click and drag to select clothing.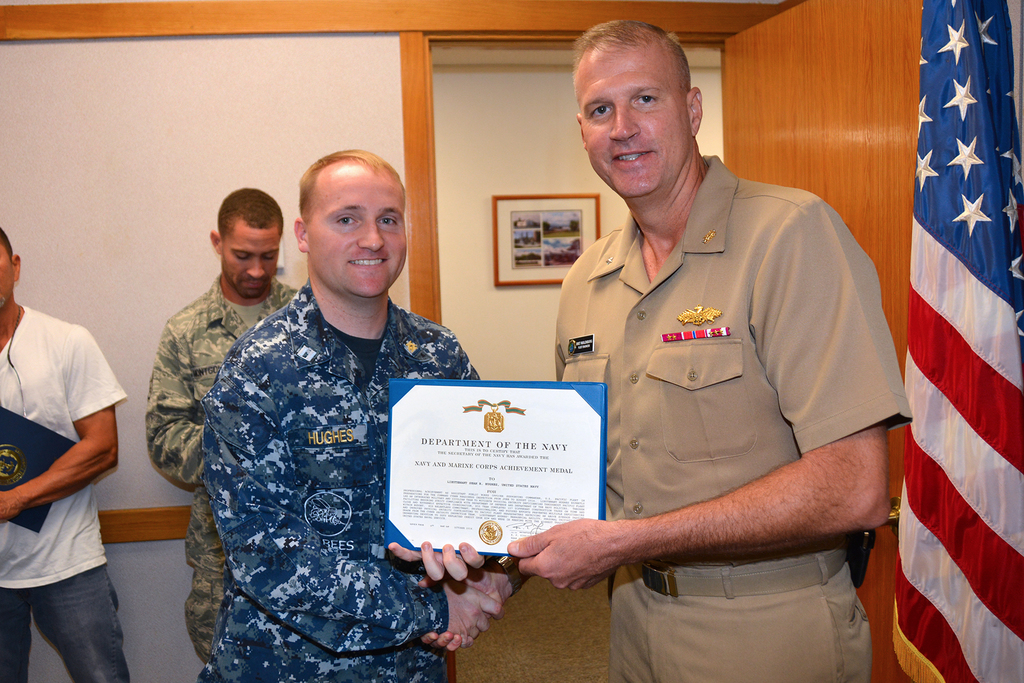
Selection: left=186, top=276, right=485, bottom=682.
